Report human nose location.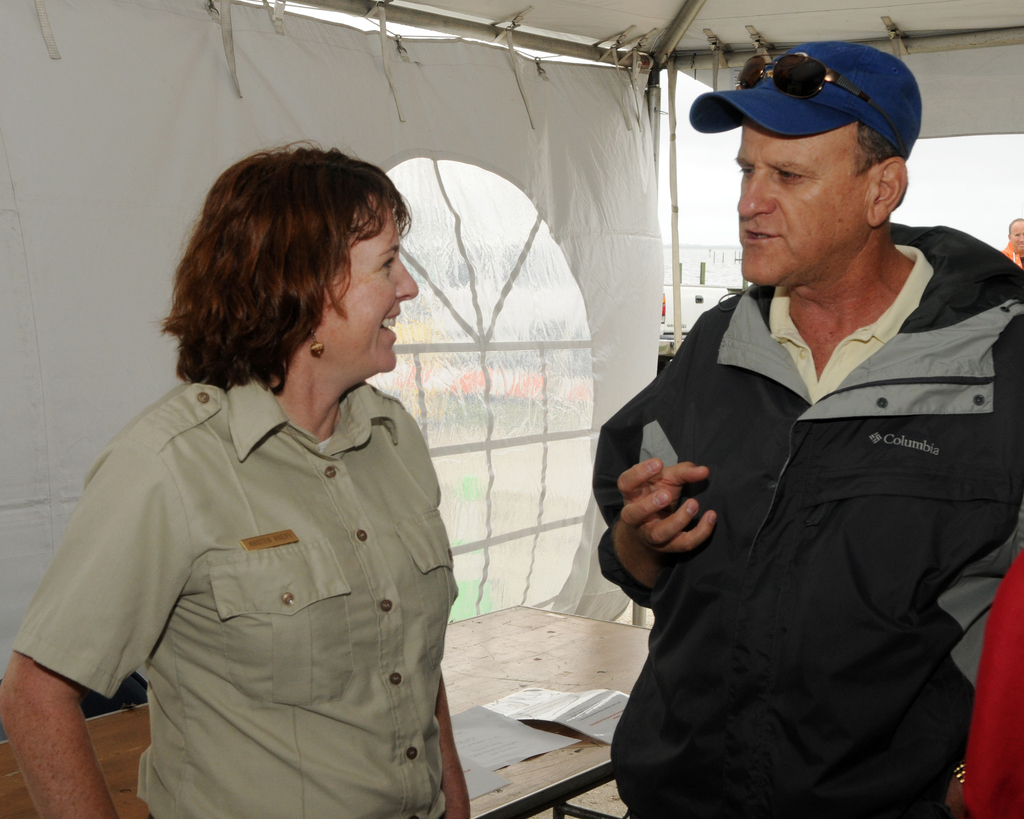
Report: [737,164,773,222].
